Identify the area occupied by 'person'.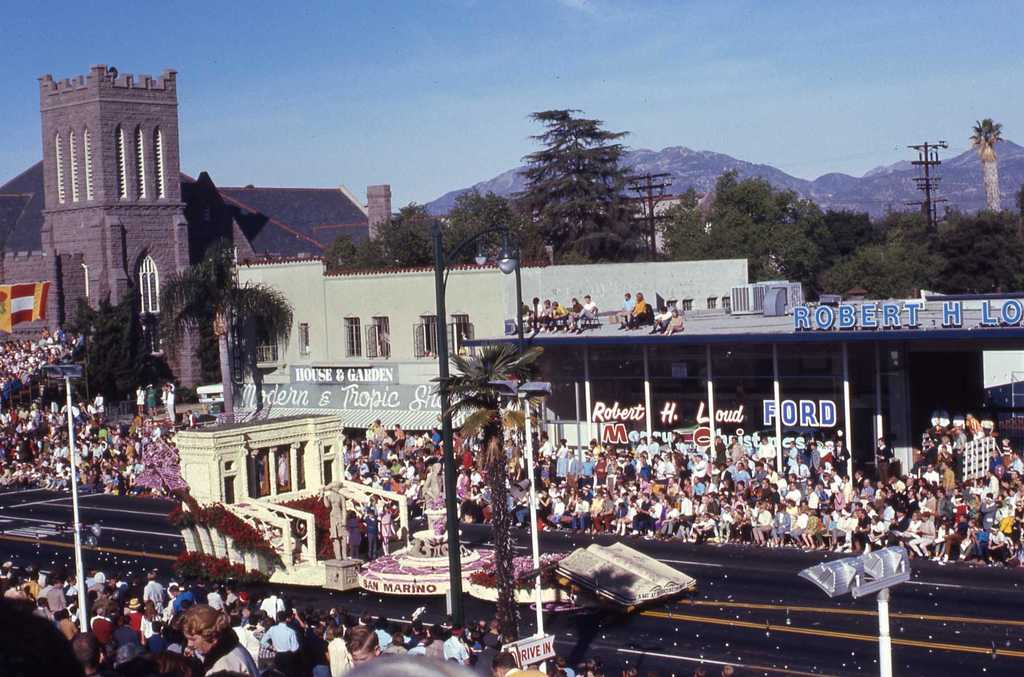
Area: <box>550,296,565,330</box>.
